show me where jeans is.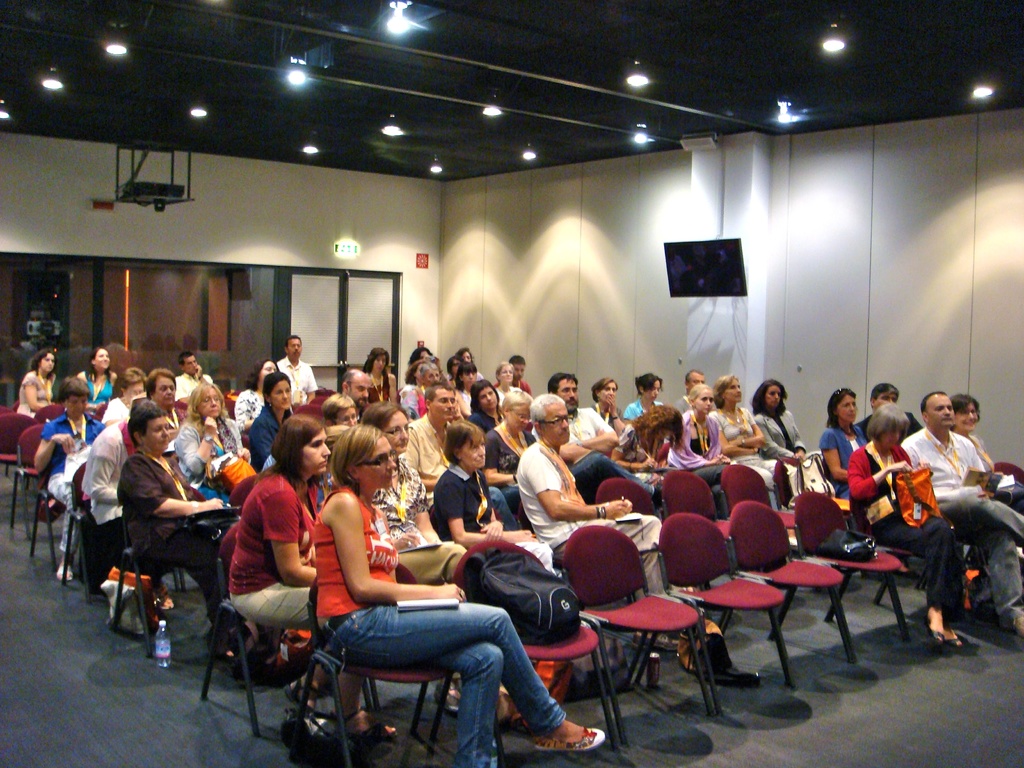
jeans is at l=570, t=451, r=658, b=502.
